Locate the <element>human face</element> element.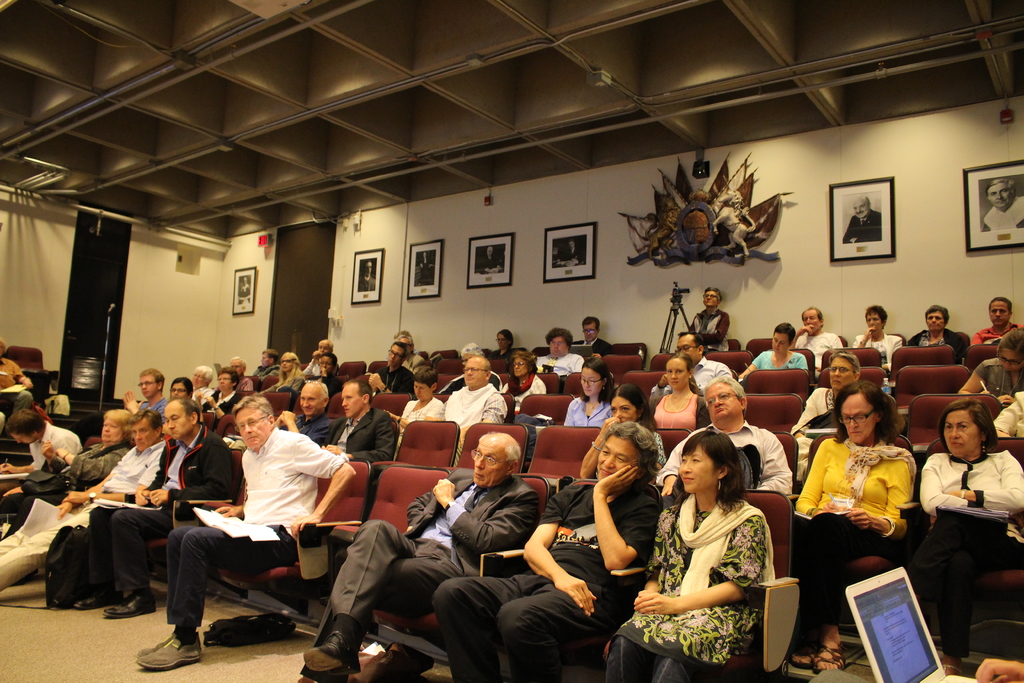
Element bbox: x1=703, y1=286, x2=719, y2=309.
